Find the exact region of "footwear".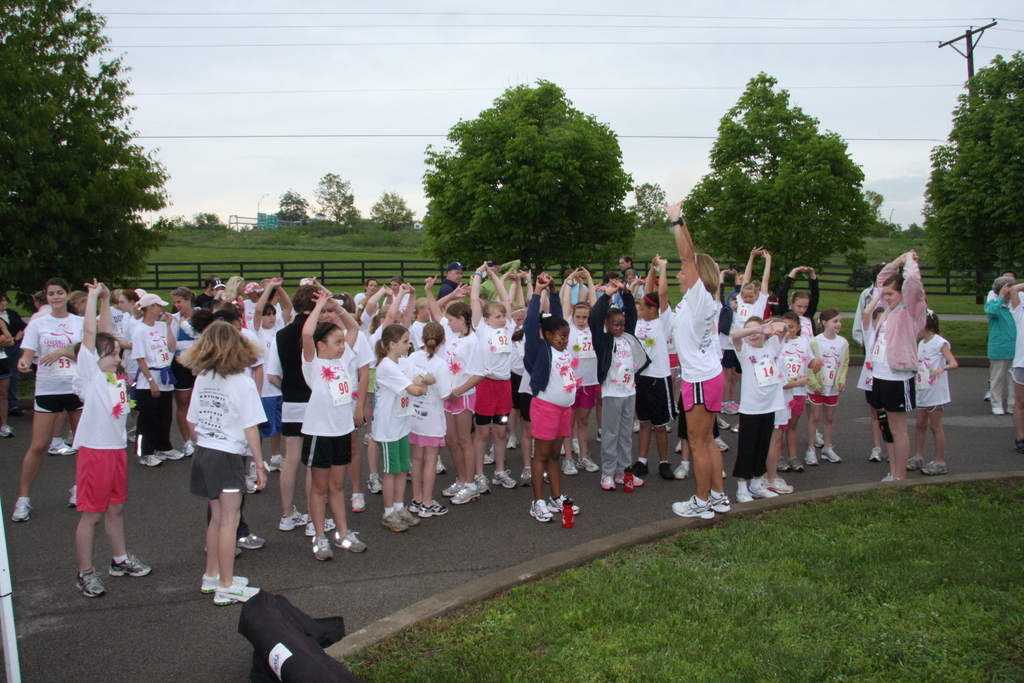
Exact region: <region>906, 451, 923, 472</region>.
